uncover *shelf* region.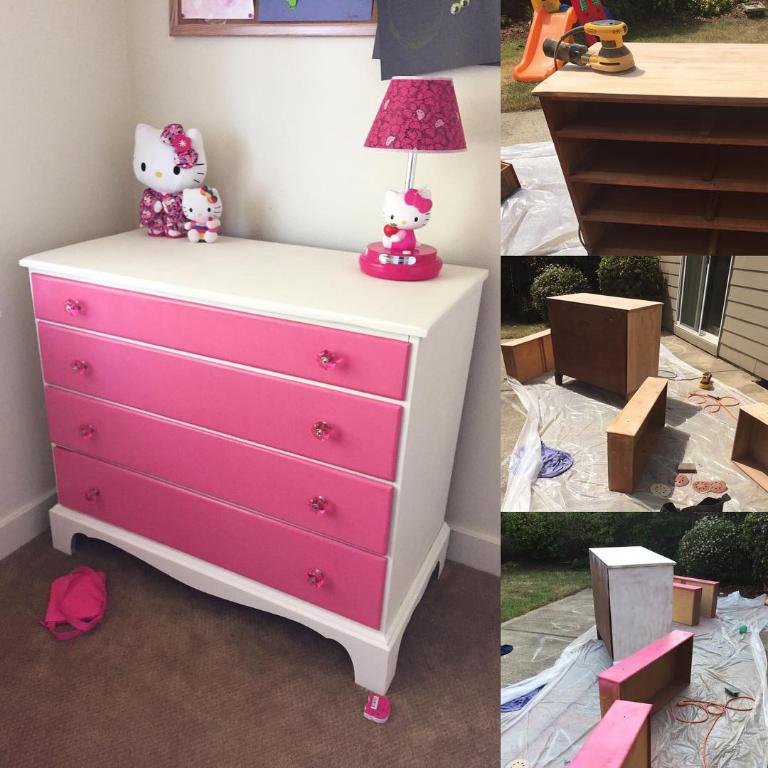
Uncovered: detection(604, 373, 668, 494).
